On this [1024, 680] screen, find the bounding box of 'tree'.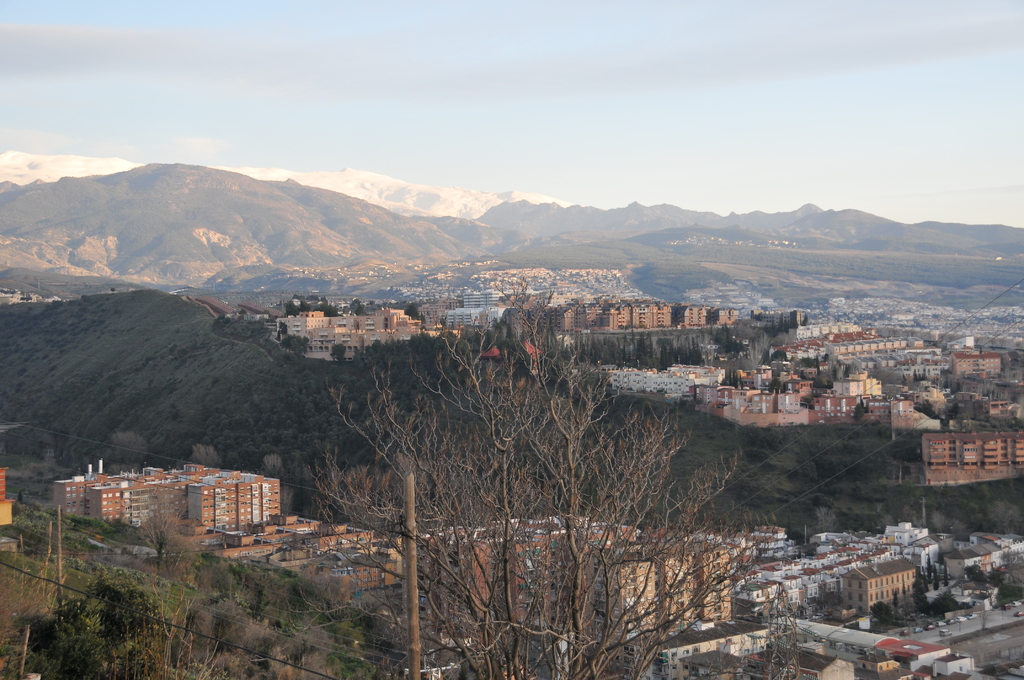
Bounding box: bbox=[891, 588, 900, 607].
